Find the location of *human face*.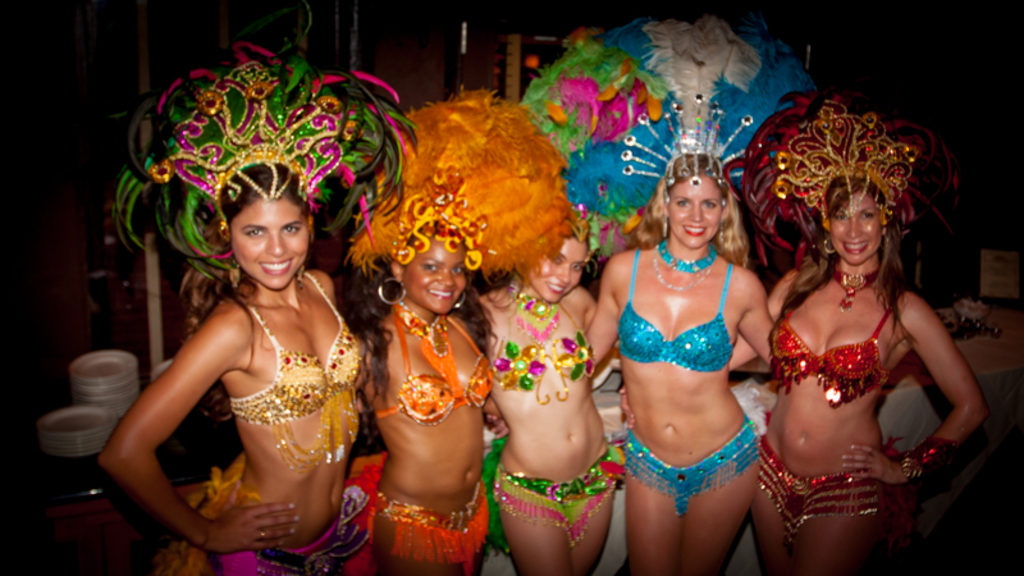
Location: rect(529, 239, 585, 302).
